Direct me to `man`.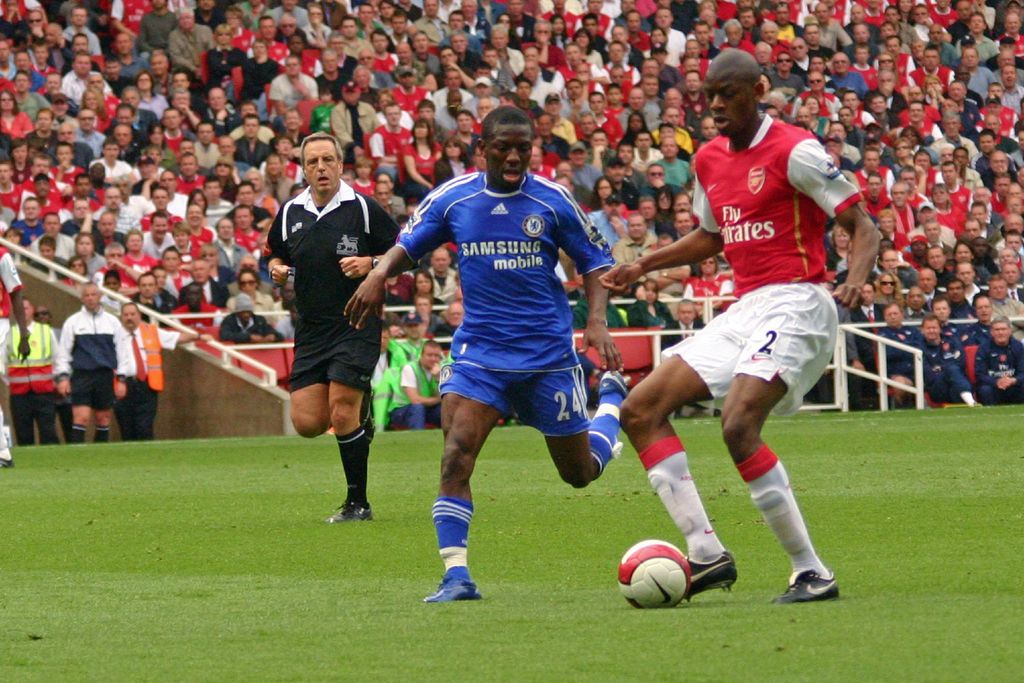
Direction: <bbox>61, 31, 102, 74</bbox>.
